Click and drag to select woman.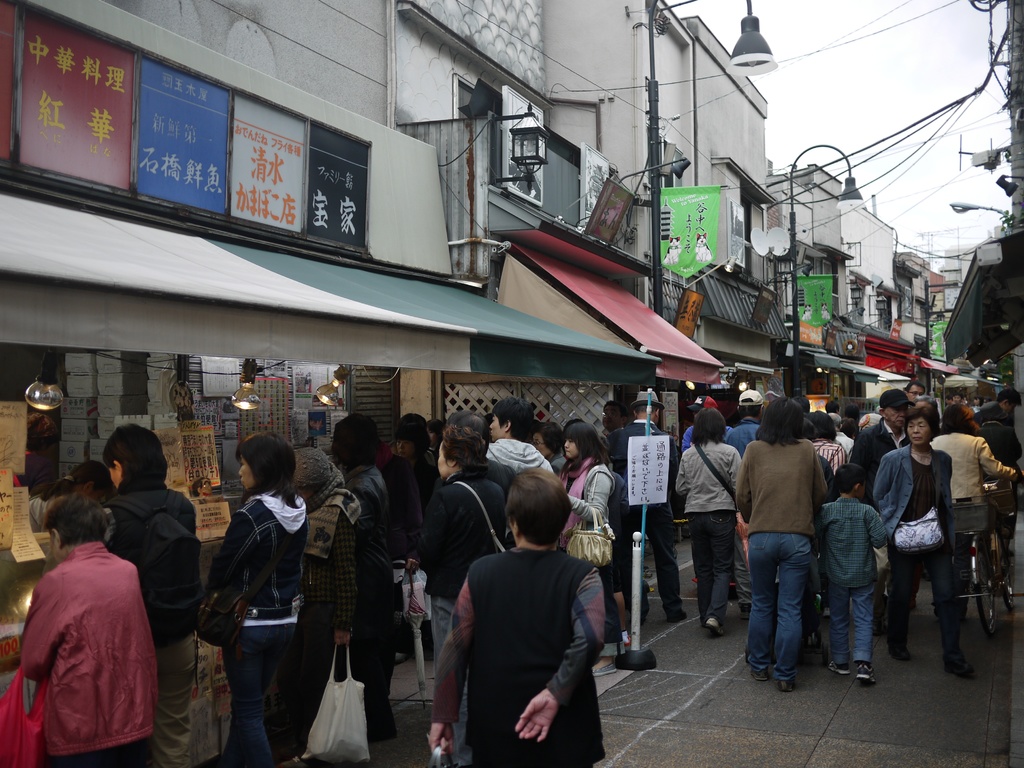
Selection: bbox(333, 408, 396, 748).
